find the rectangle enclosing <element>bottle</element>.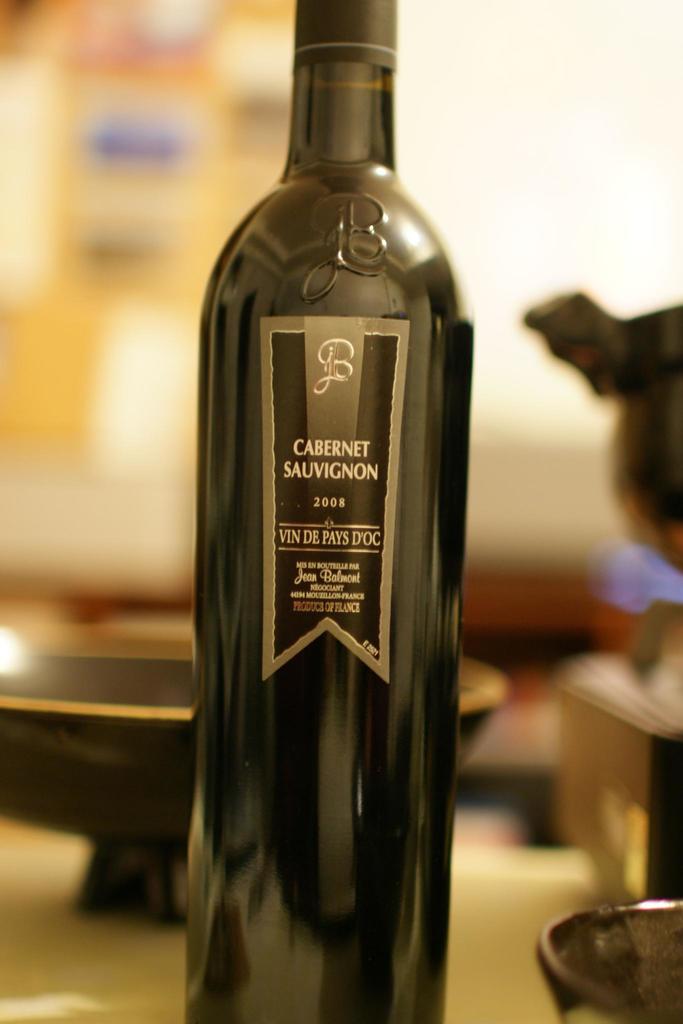
181:0:485:1023.
